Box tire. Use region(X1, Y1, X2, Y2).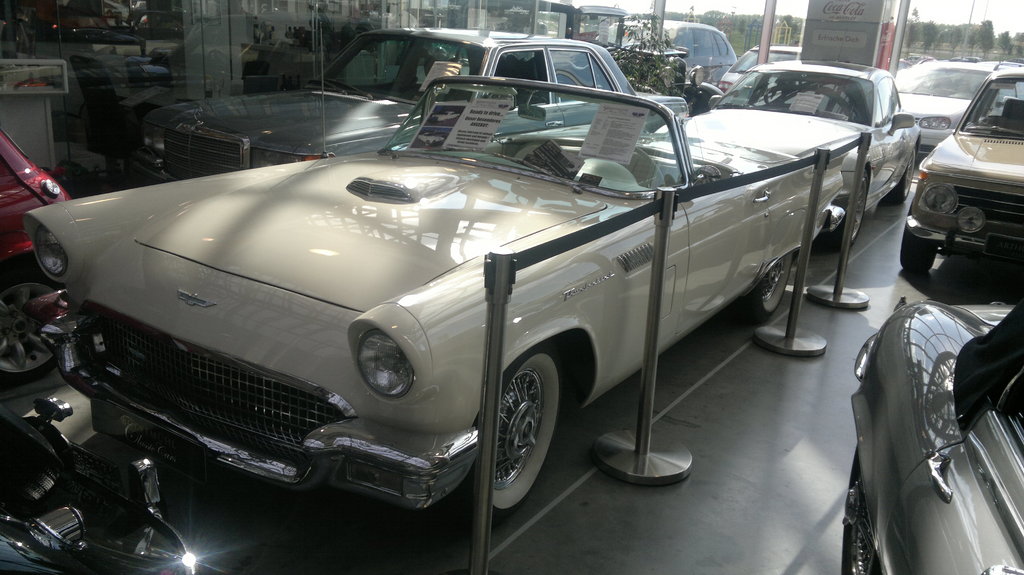
region(0, 266, 60, 382).
